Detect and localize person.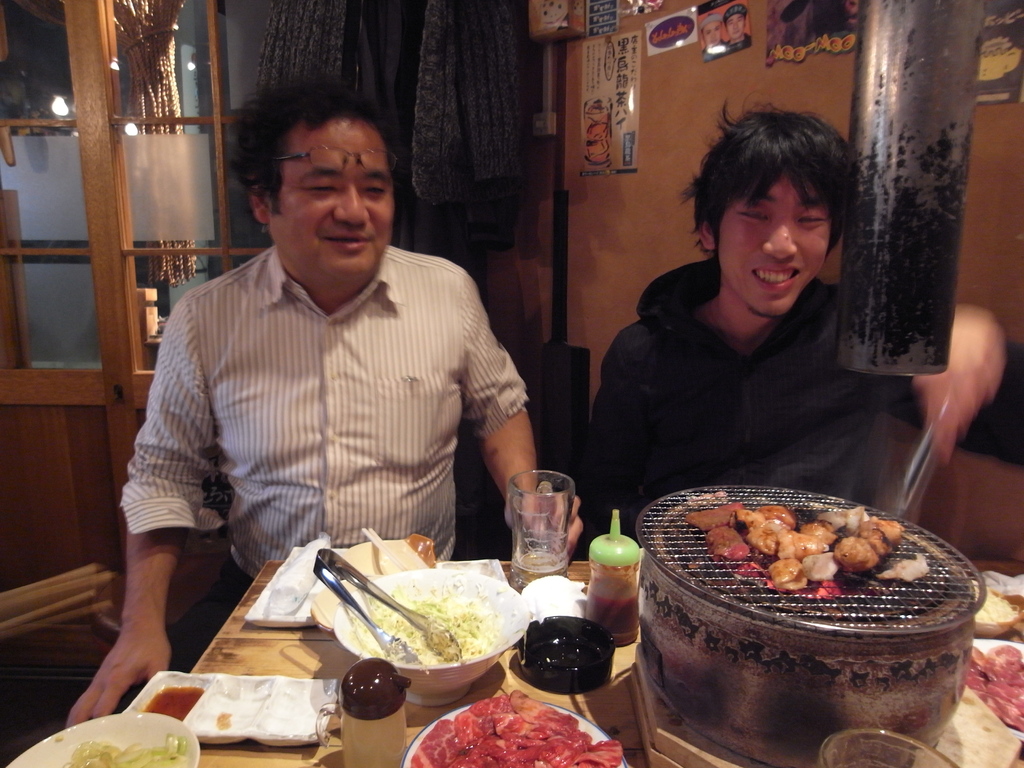
Localized at 115:68:554:650.
